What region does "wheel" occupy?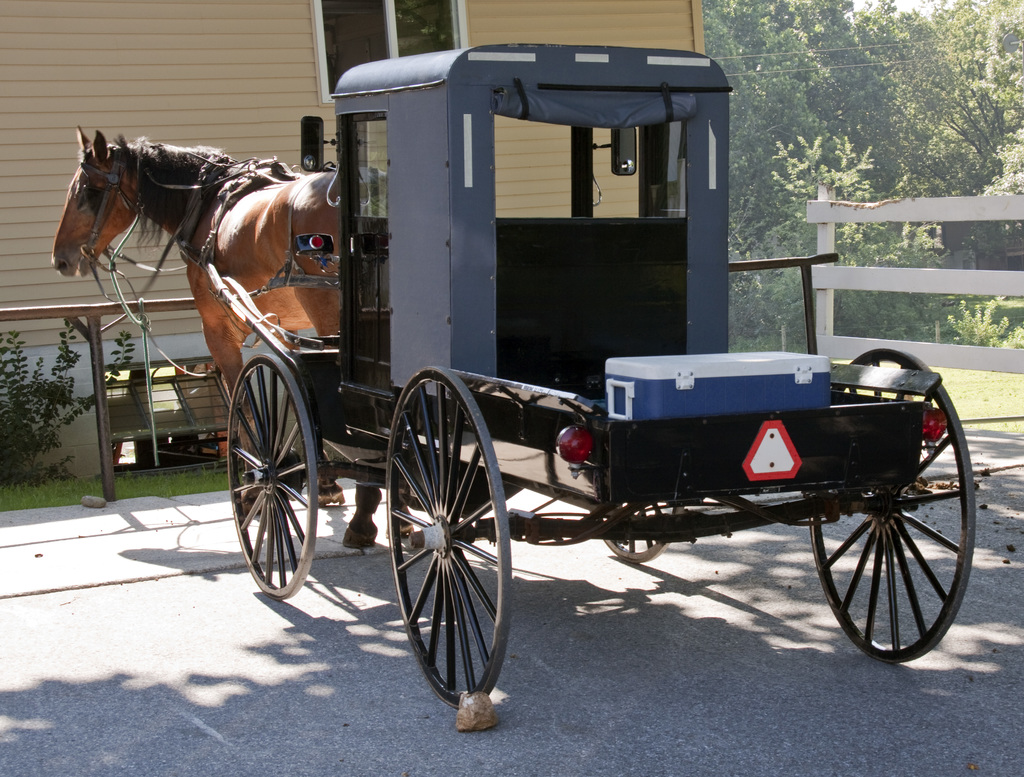
<bbox>387, 368, 513, 708</bbox>.
